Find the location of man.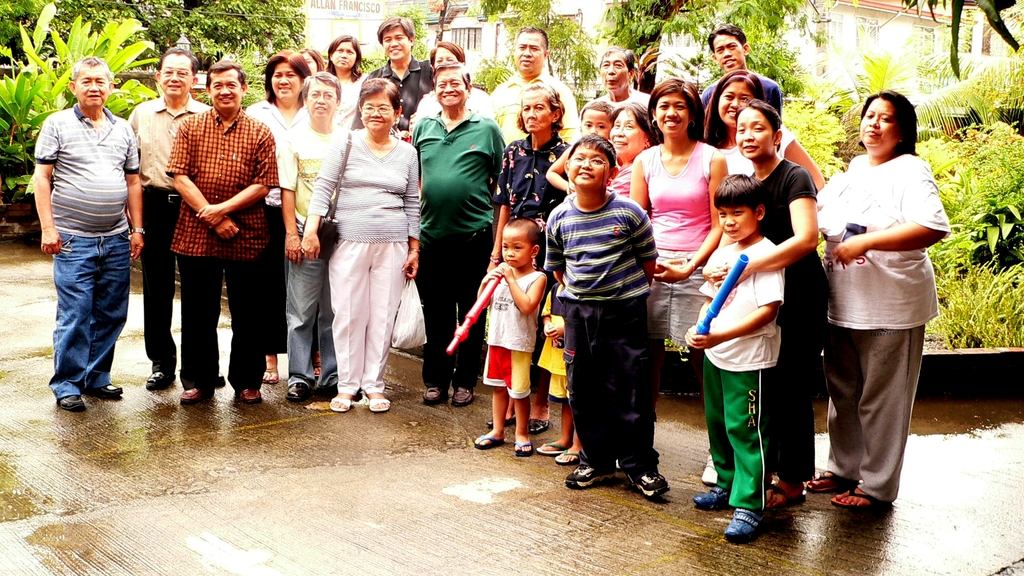
Location: BBox(693, 21, 785, 117).
